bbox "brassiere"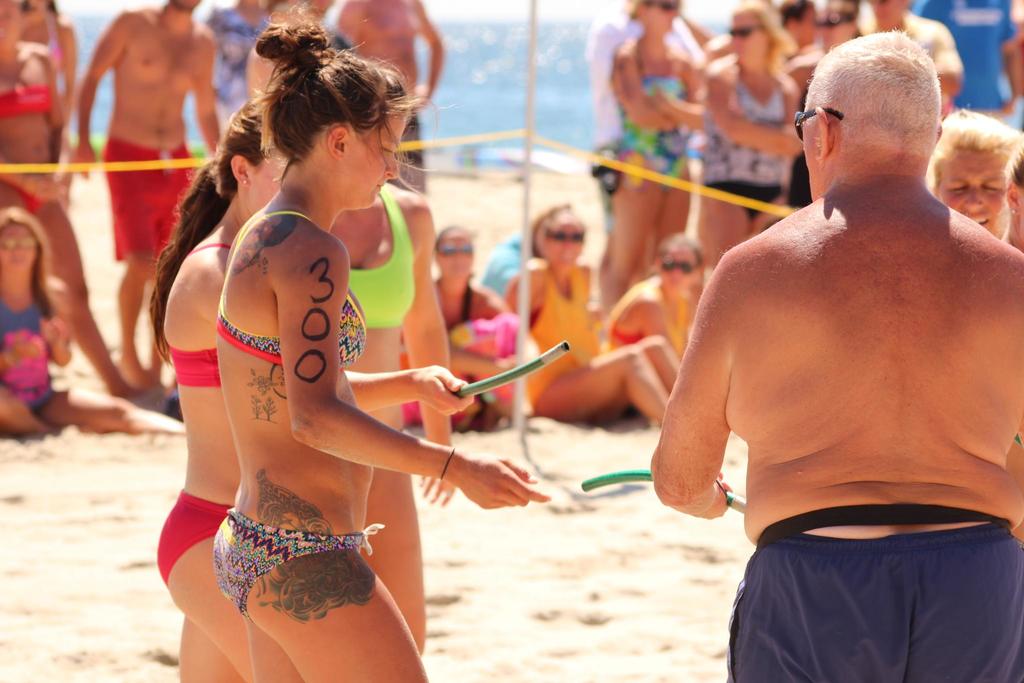
<region>344, 188, 414, 329</region>
